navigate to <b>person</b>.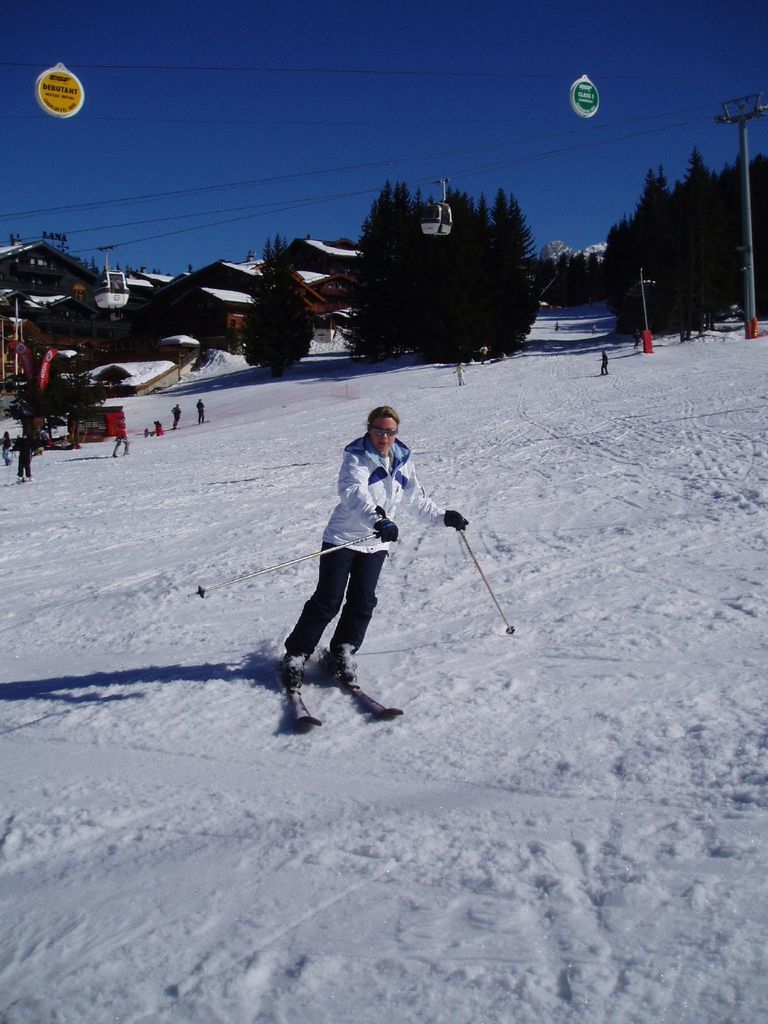
Navigation target: Rect(276, 403, 469, 732).
